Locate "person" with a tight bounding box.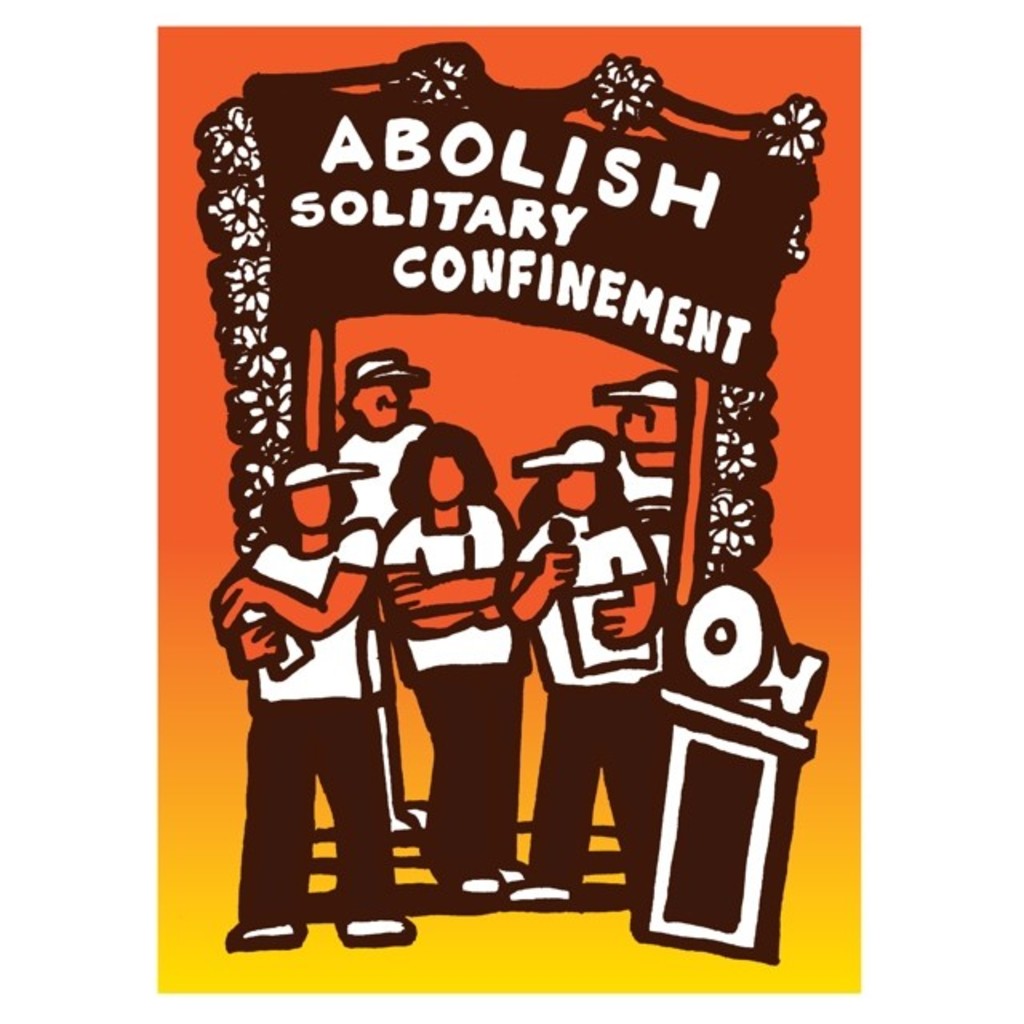
{"left": 195, "top": 454, "right": 414, "bottom": 957}.
